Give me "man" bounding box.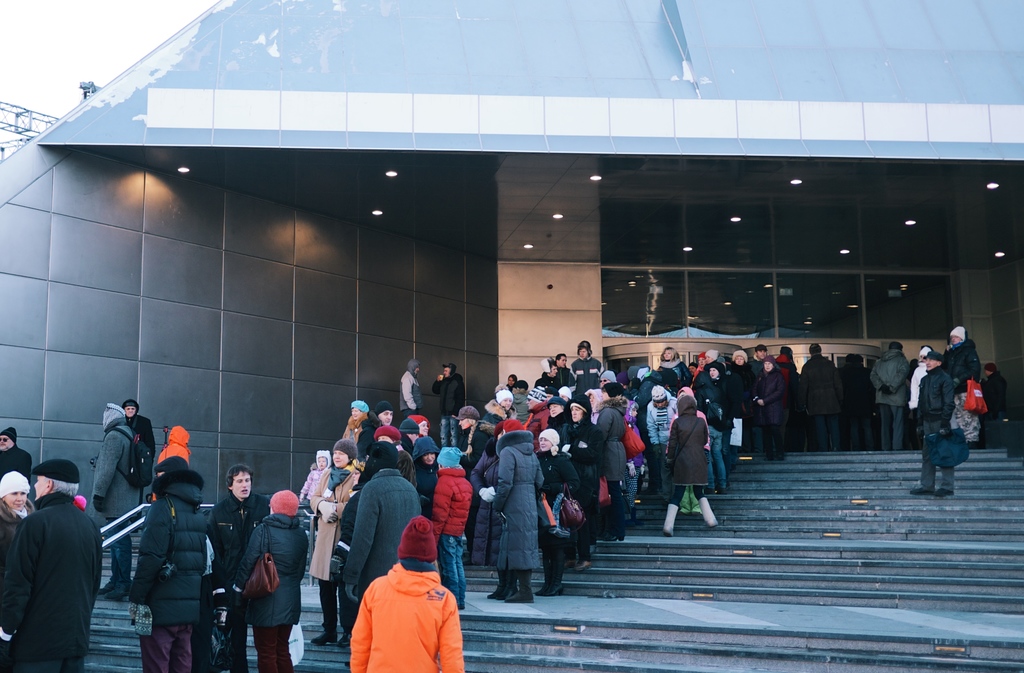
box=[207, 459, 273, 672].
